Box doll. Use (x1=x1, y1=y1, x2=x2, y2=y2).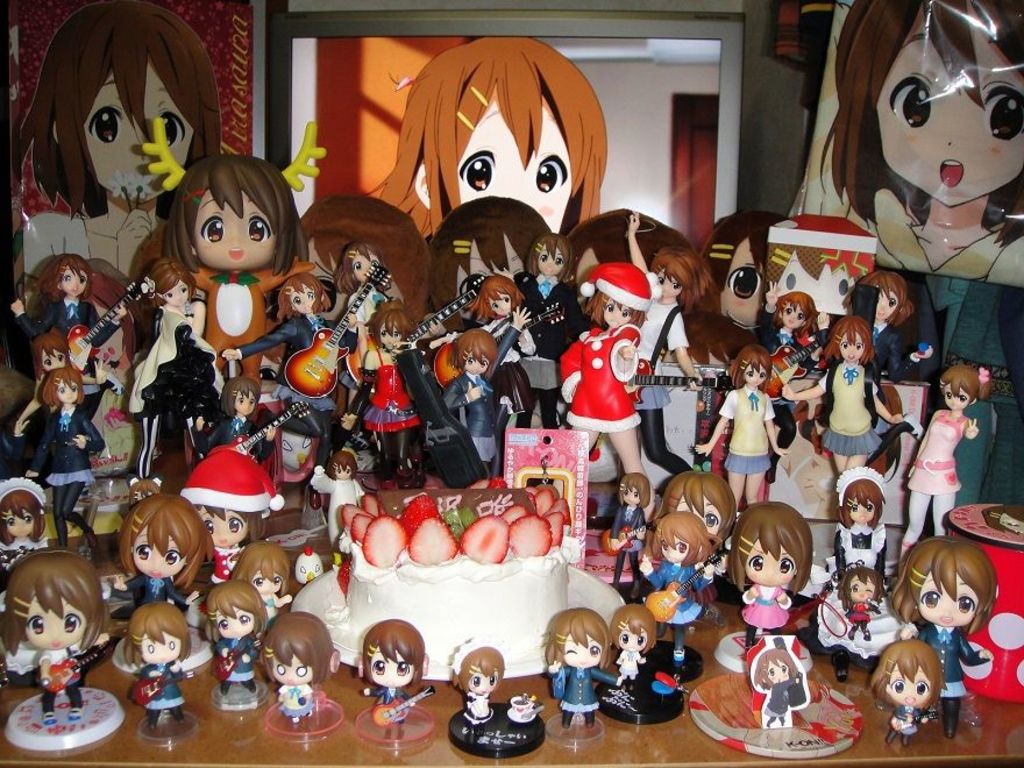
(x1=775, y1=293, x2=829, y2=374).
